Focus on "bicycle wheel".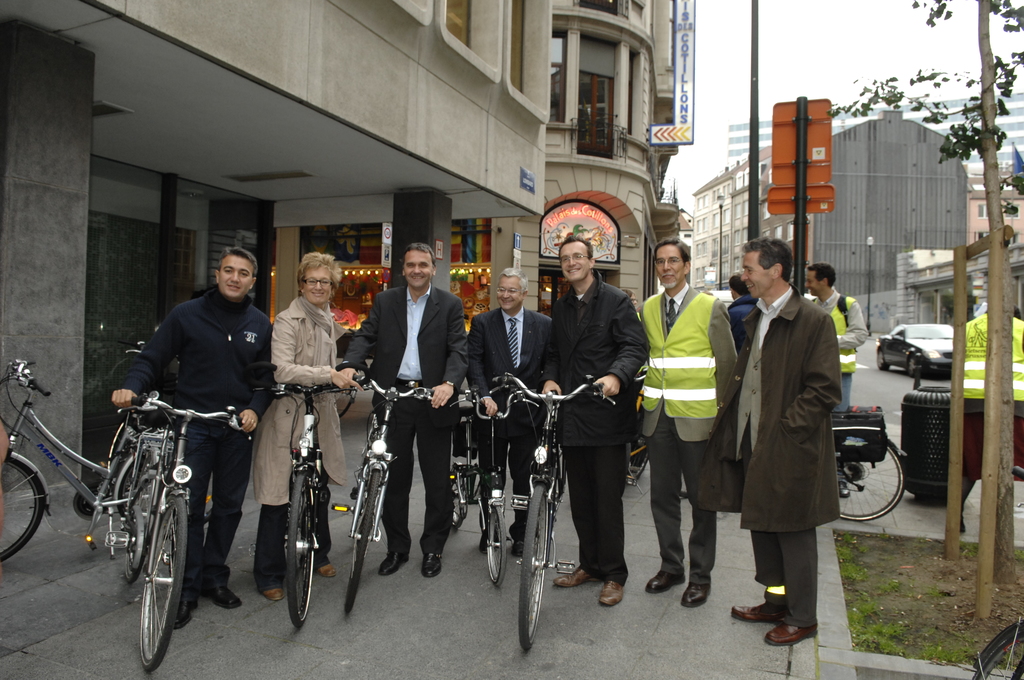
Focused at 121:462:166:585.
